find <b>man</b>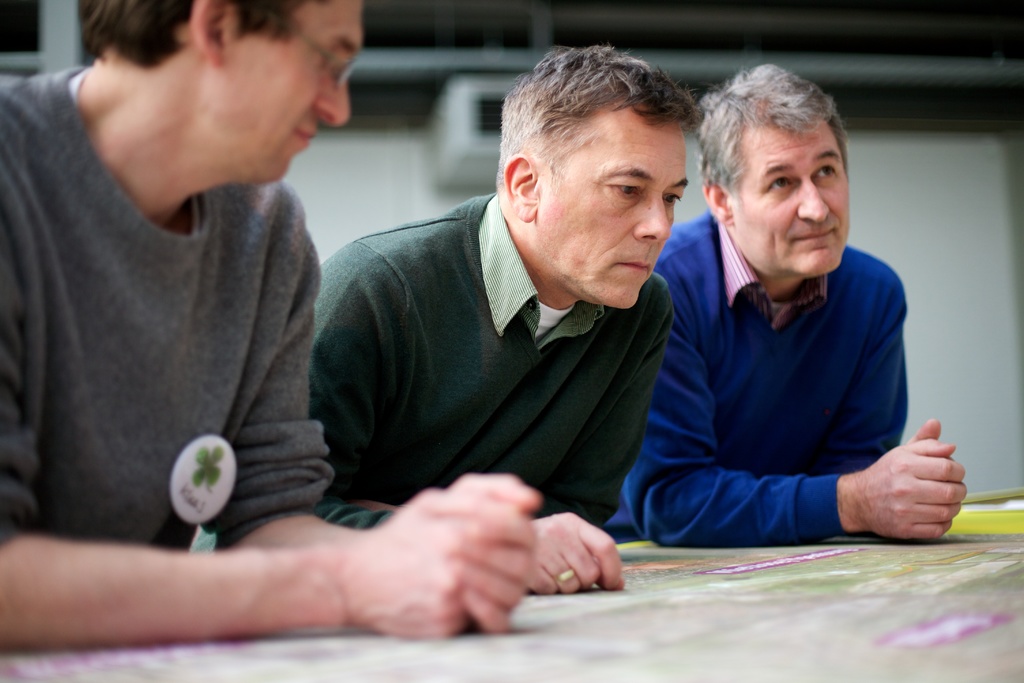
{"x1": 195, "y1": 44, "x2": 709, "y2": 594}
